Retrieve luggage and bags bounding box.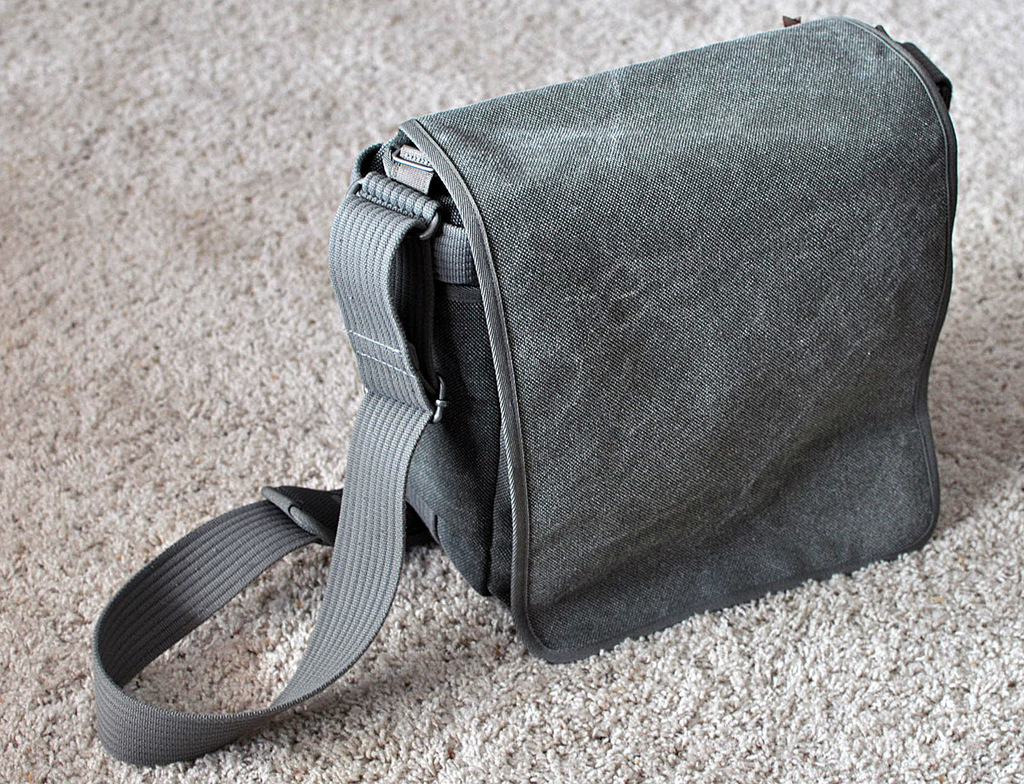
Bounding box: [154,30,961,689].
